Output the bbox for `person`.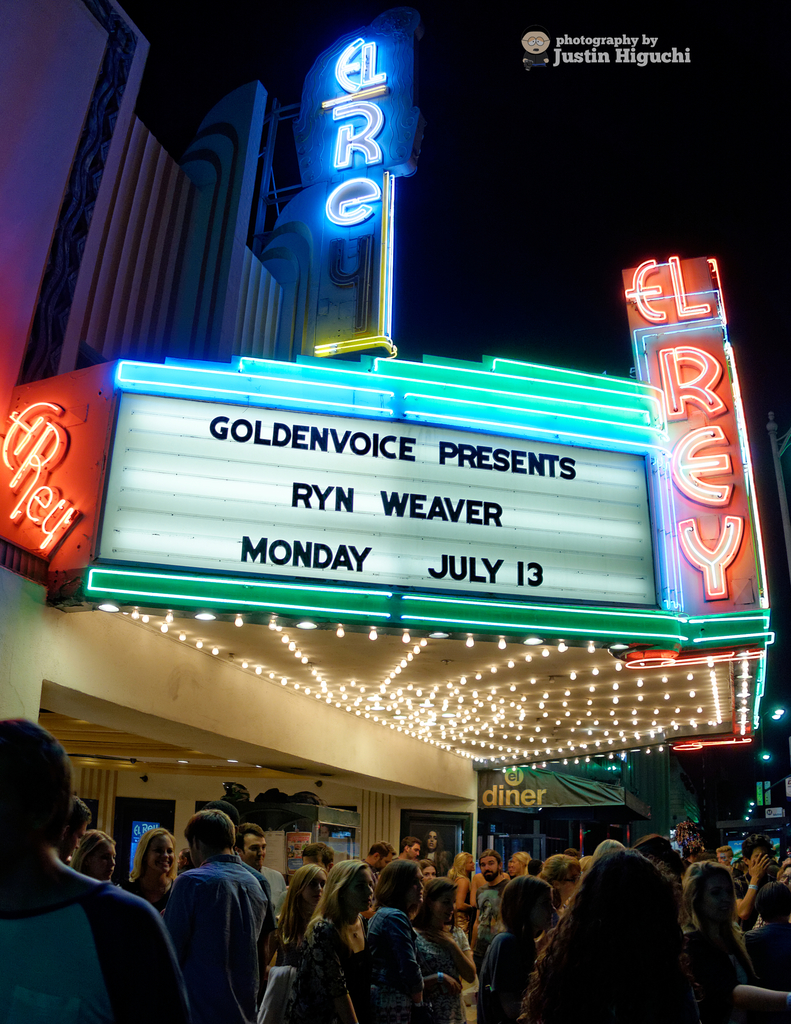
[233,824,291,915].
